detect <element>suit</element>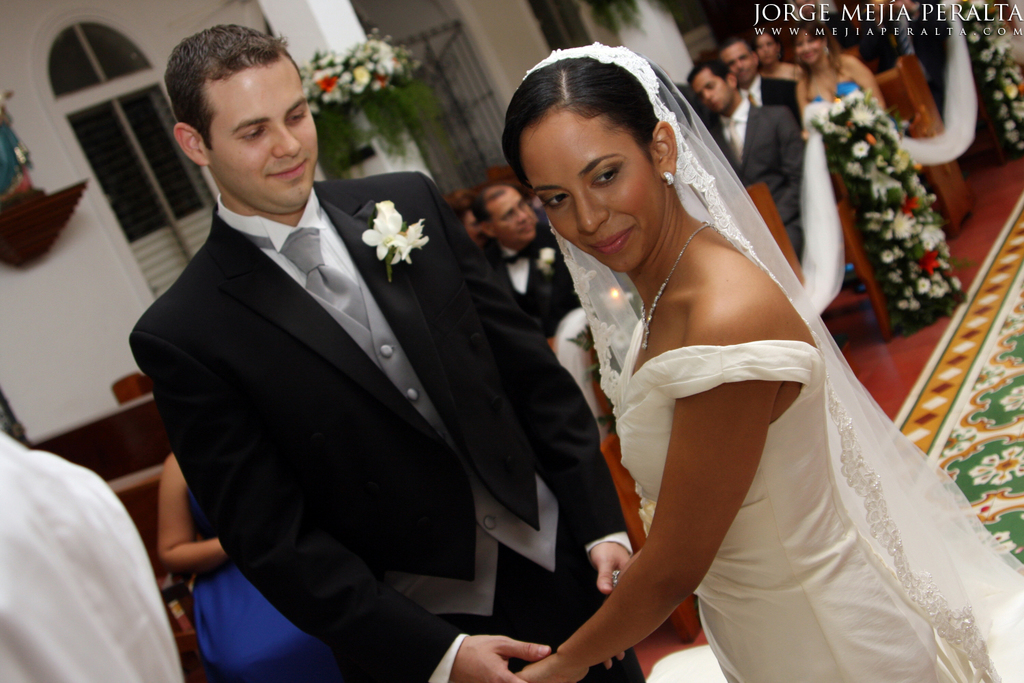
708 100 806 263
